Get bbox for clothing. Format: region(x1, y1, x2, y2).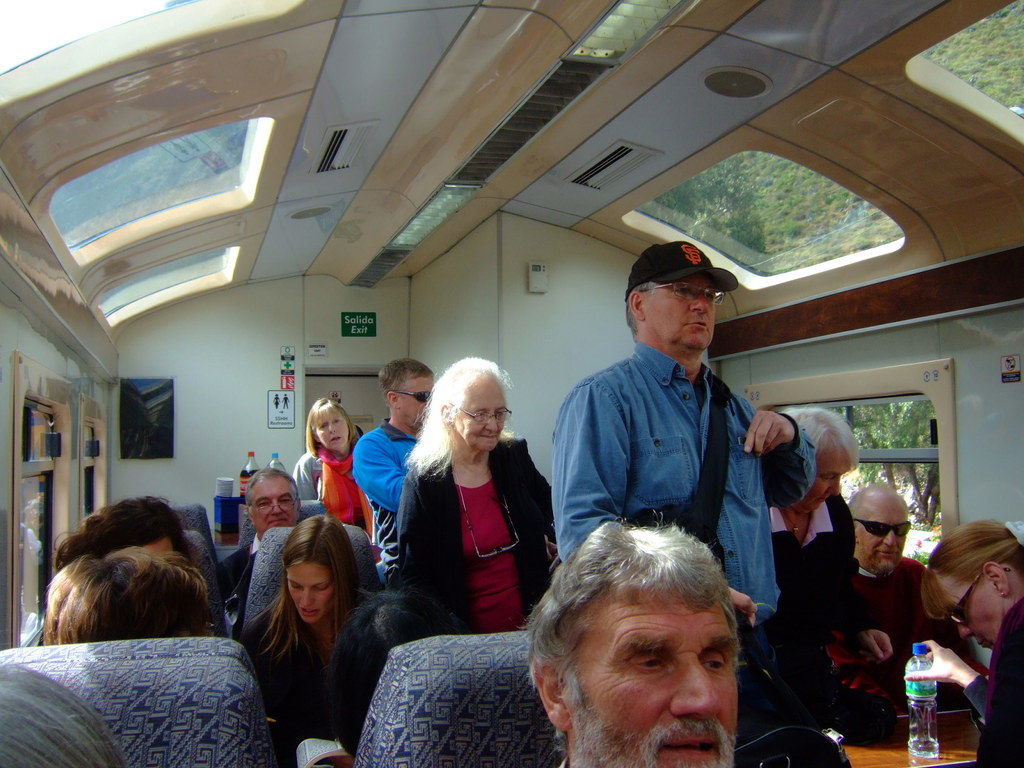
region(243, 579, 382, 761).
